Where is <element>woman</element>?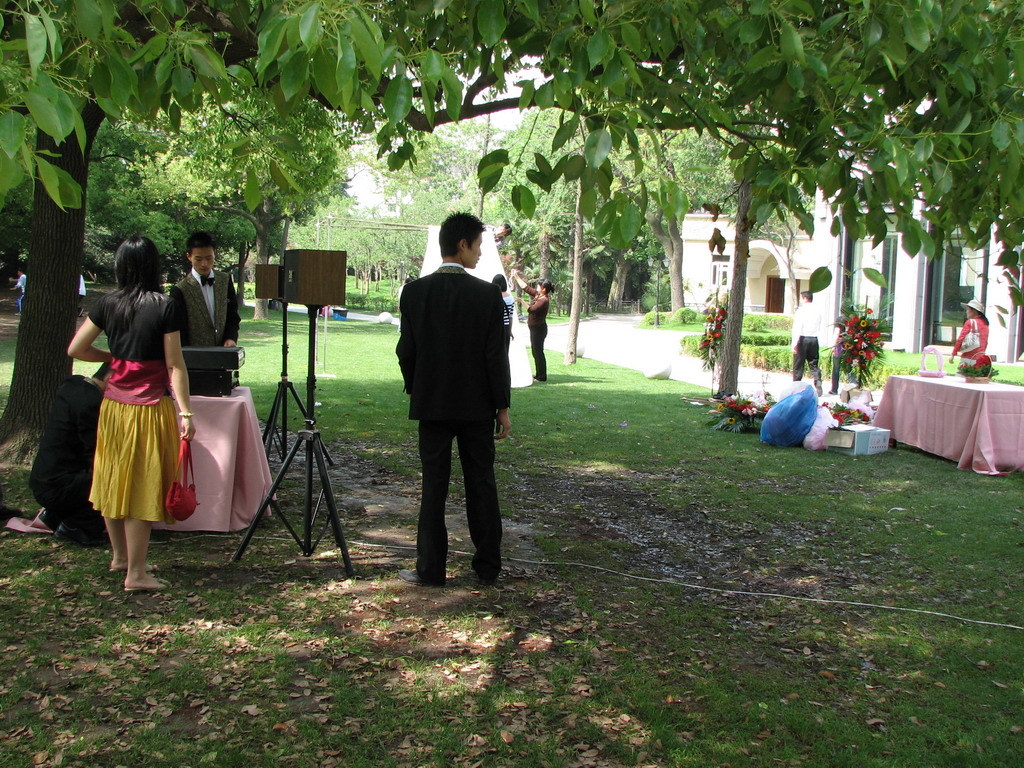
508:270:555:382.
